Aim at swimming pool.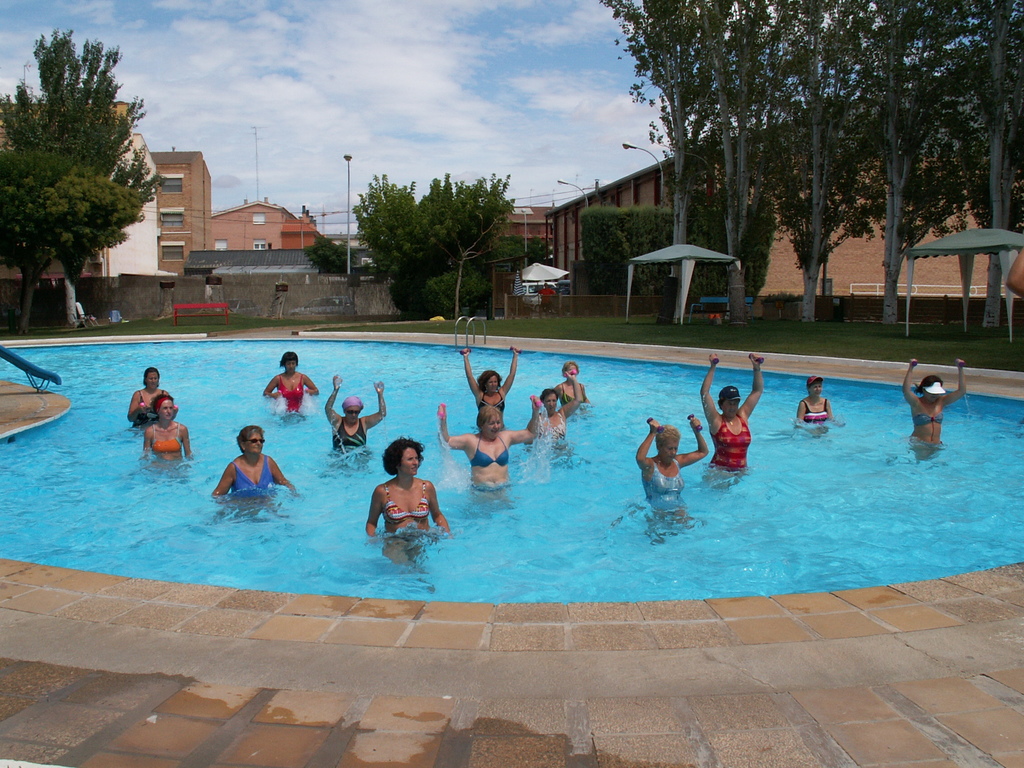
Aimed at left=208, top=351, right=1002, bottom=644.
